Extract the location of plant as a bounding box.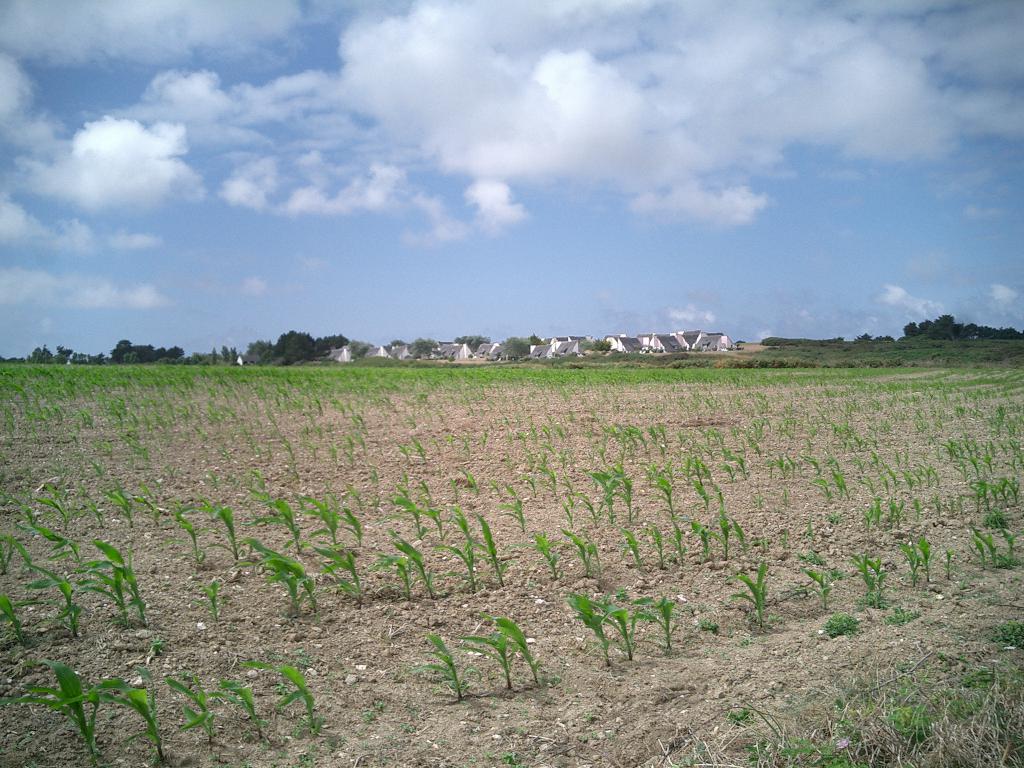
l=397, t=463, r=407, b=482.
